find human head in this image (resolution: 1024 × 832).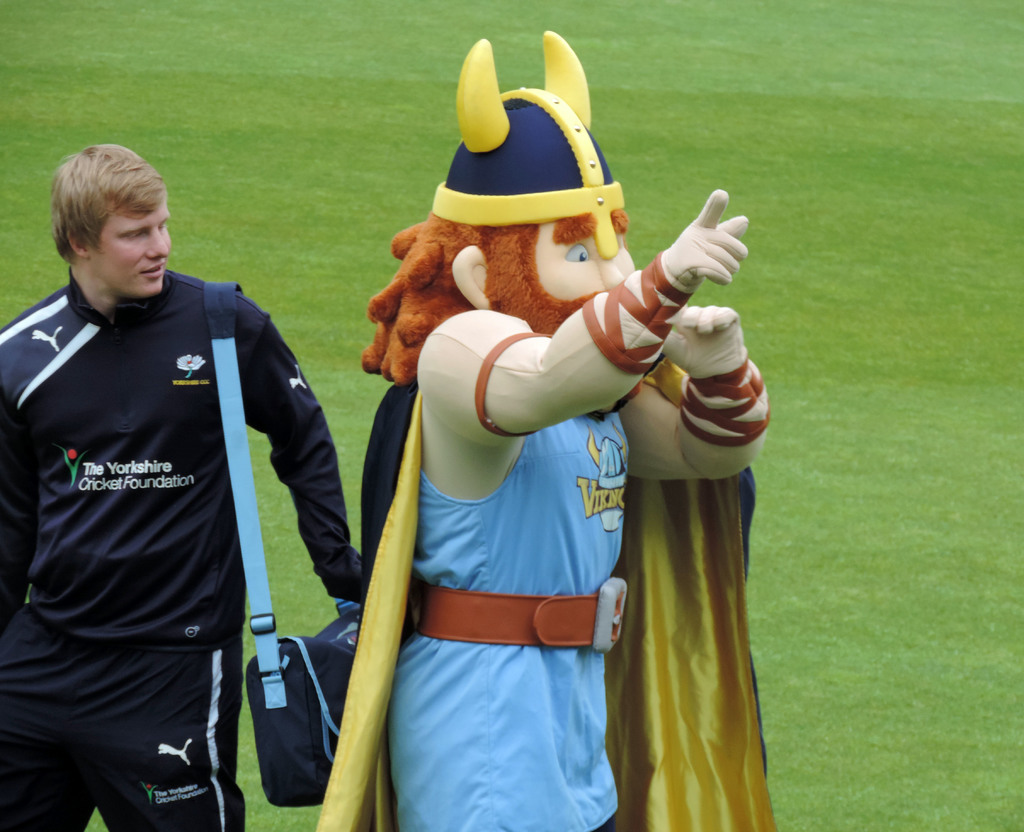
(x1=45, y1=143, x2=185, y2=307).
